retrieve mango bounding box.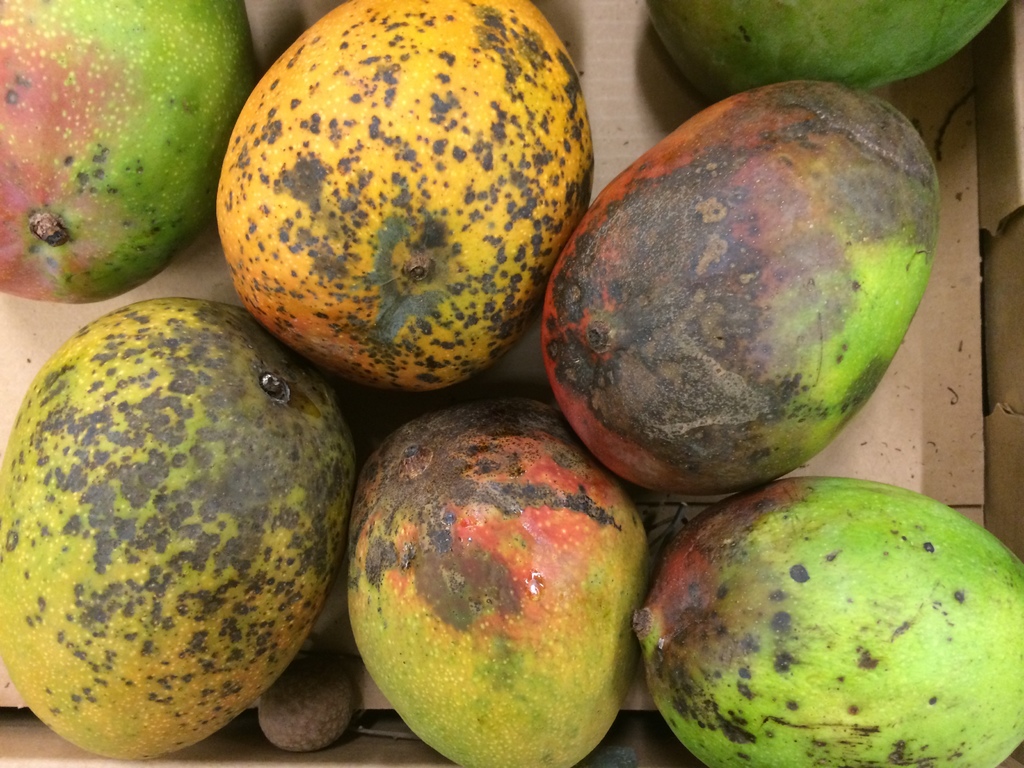
Bounding box: [x1=218, y1=0, x2=594, y2=390].
